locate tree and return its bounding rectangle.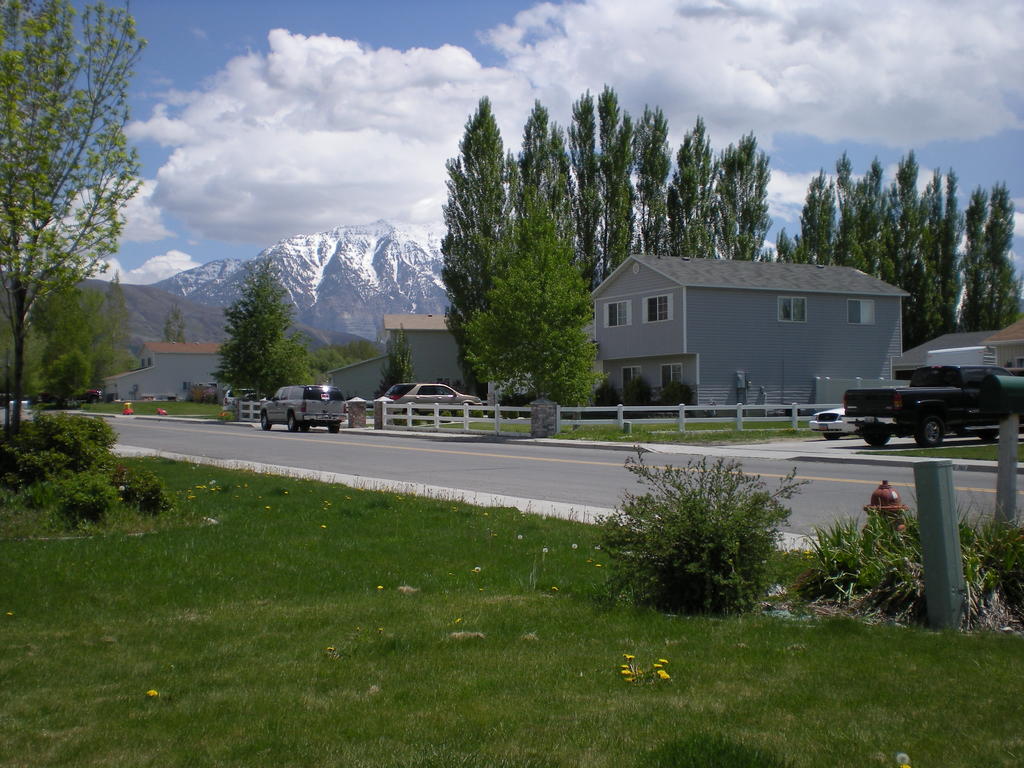
bbox(100, 268, 133, 374).
